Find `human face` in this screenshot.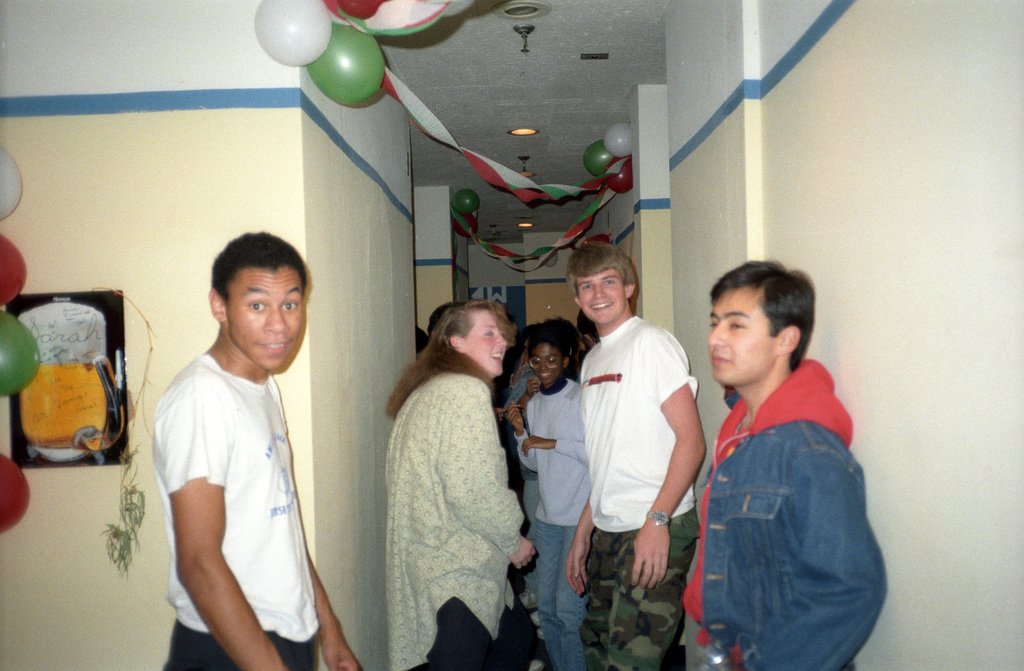
The bounding box for `human face` is Rect(223, 260, 306, 371).
